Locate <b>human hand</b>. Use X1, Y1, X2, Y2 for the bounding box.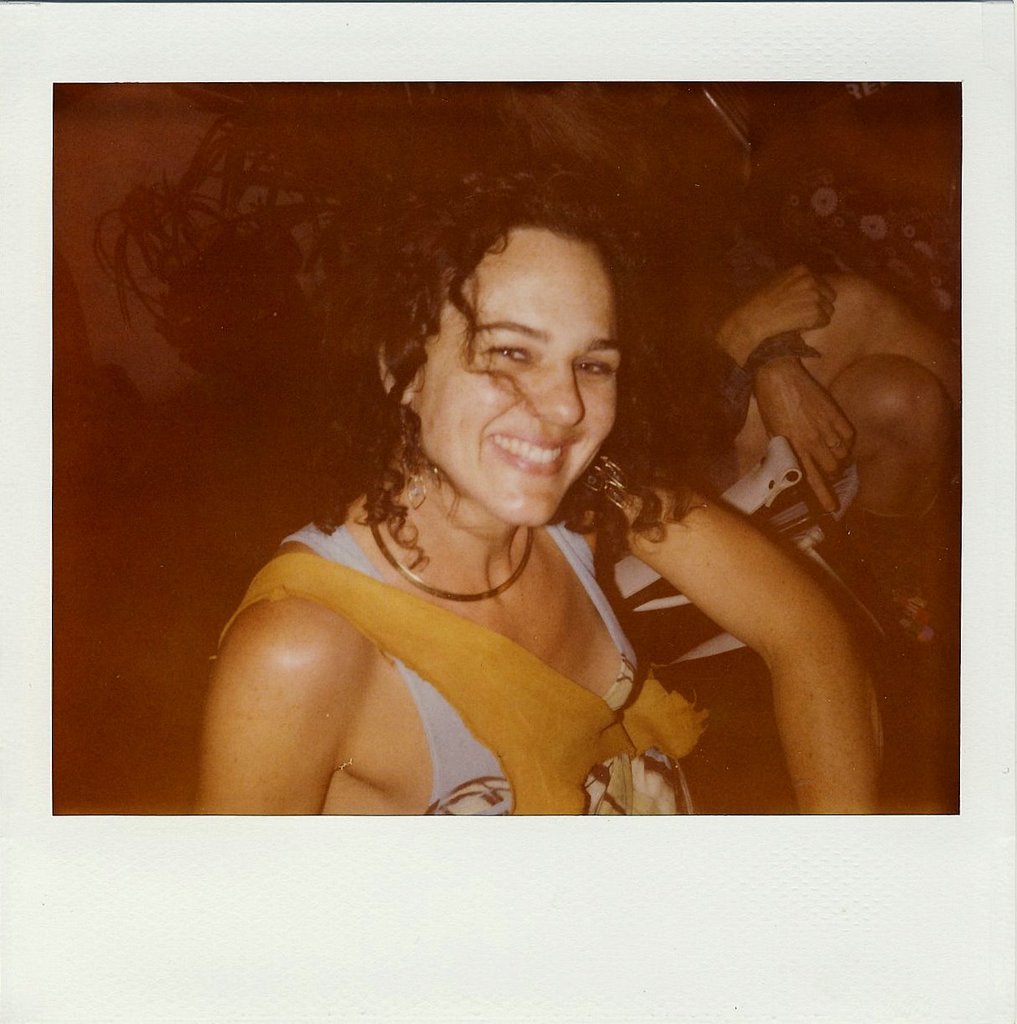
733, 261, 838, 340.
